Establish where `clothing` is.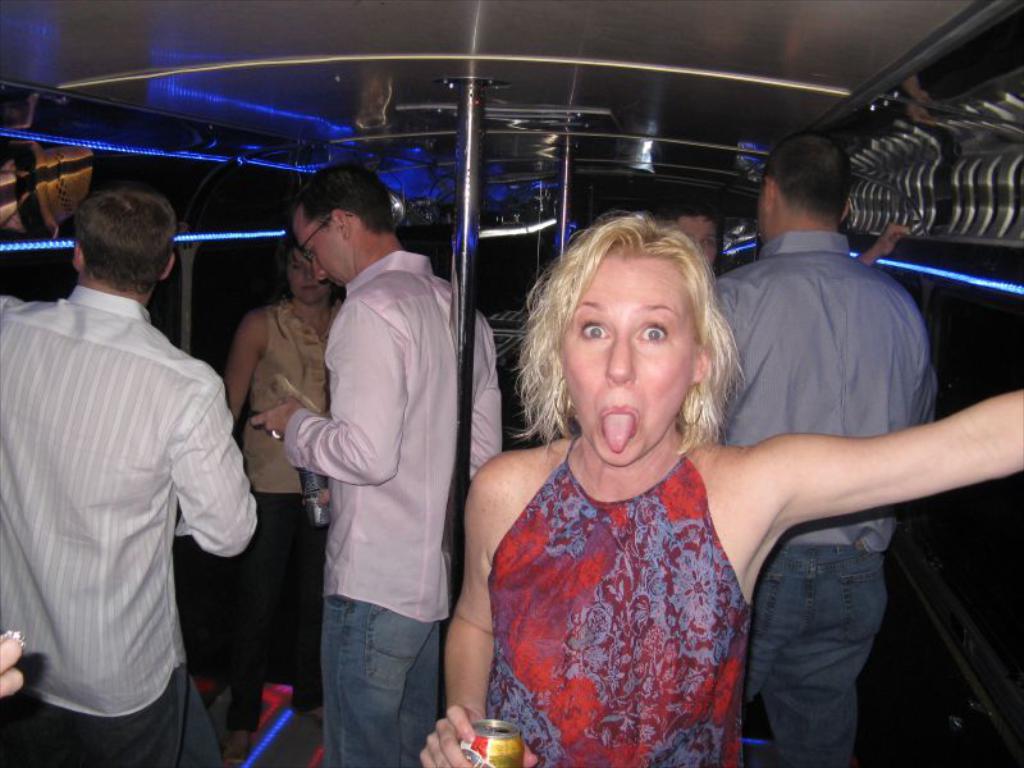
Established at 279 252 493 767.
